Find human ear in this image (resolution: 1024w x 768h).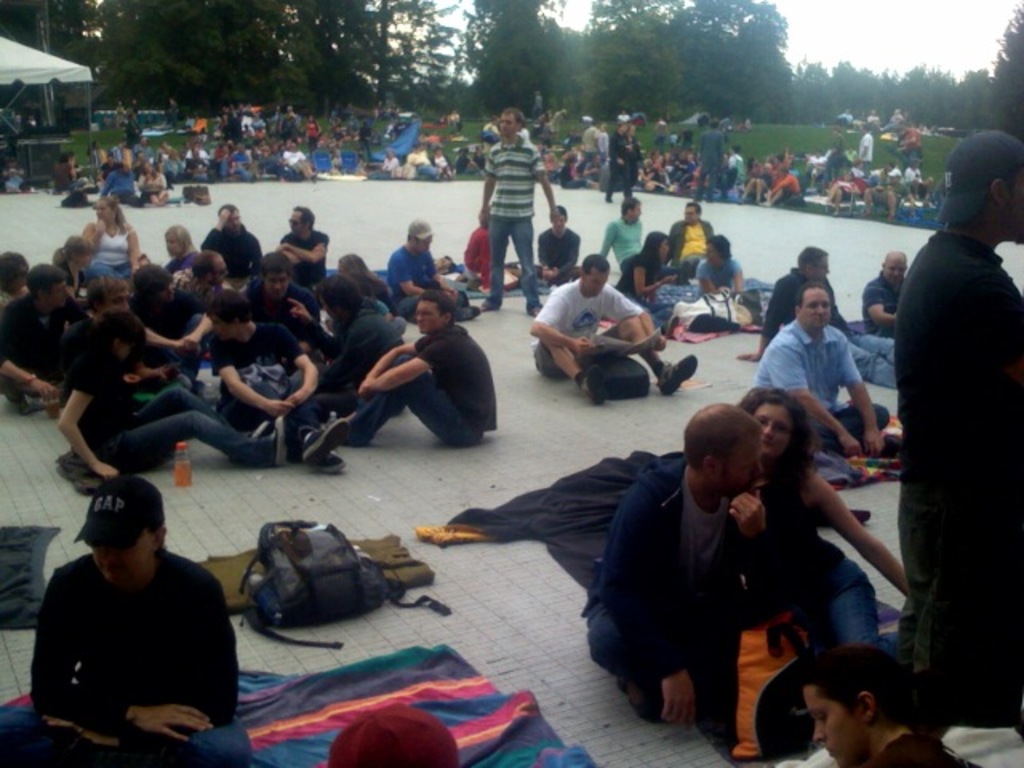
x1=794 y1=306 x2=806 y2=318.
